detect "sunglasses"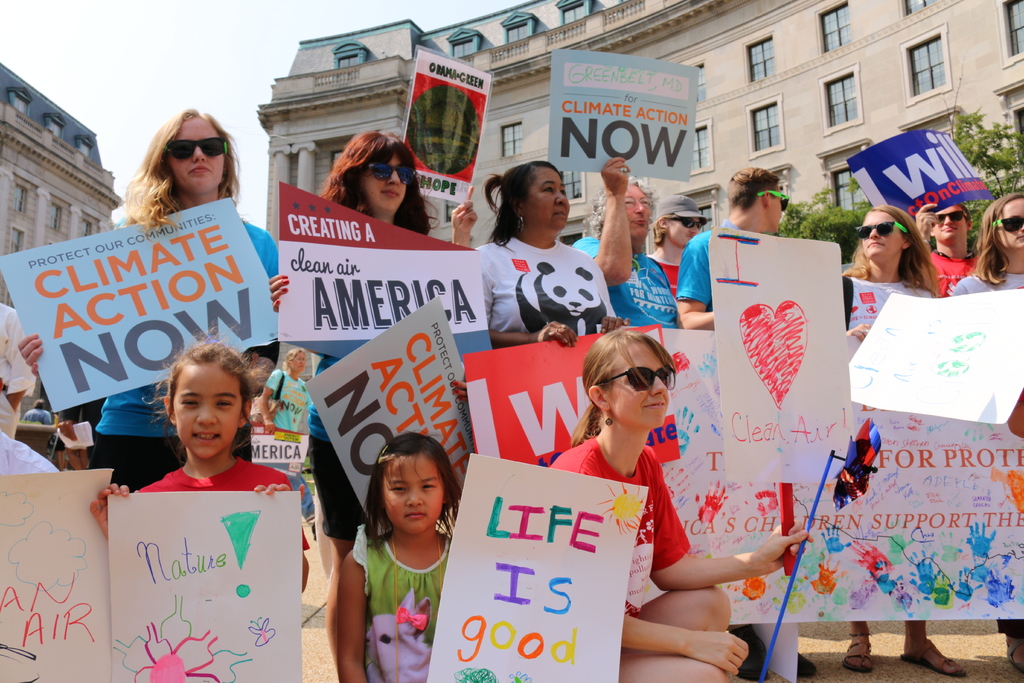
[364, 162, 413, 182]
